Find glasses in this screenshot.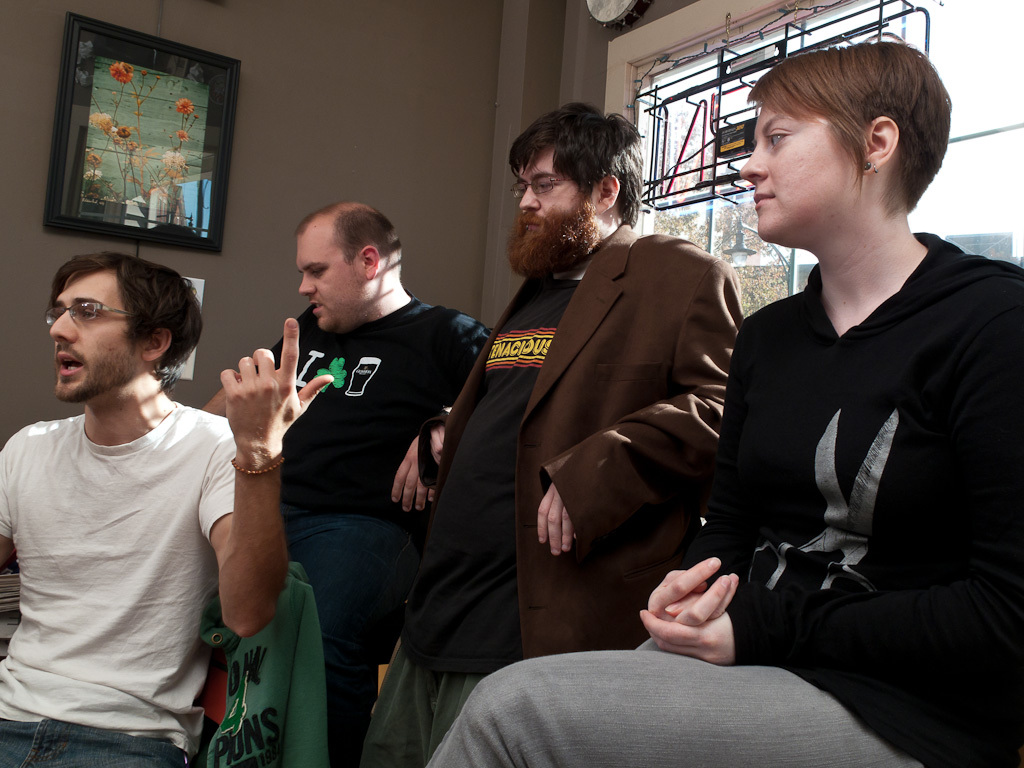
The bounding box for glasses is select_region(506, 170, 584, 199).
